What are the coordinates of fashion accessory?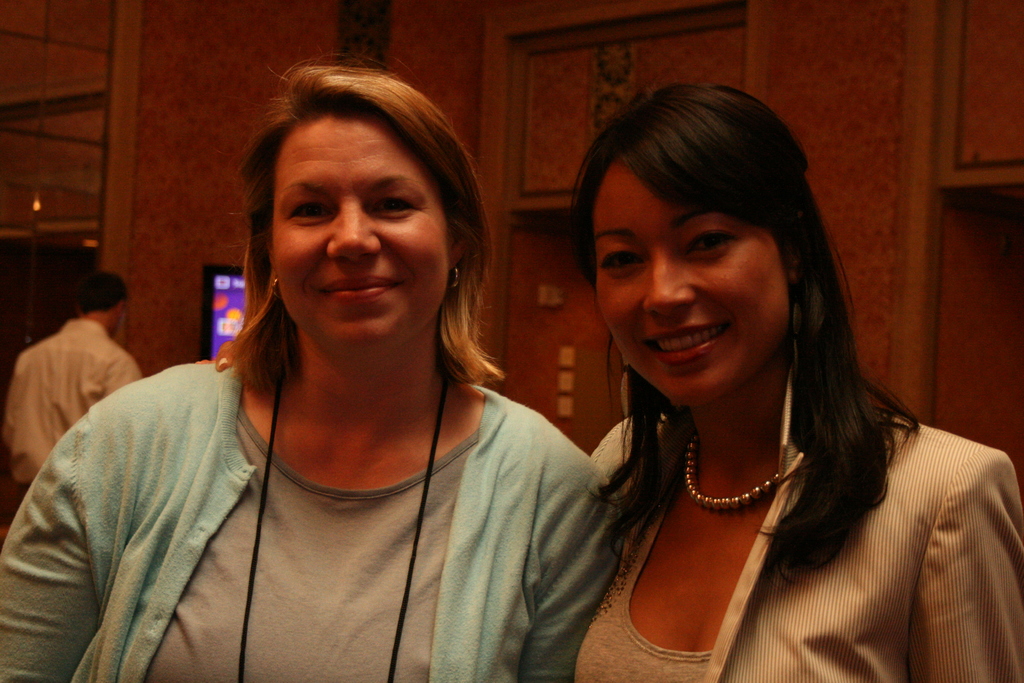
region(449, 261, 461, 290).
